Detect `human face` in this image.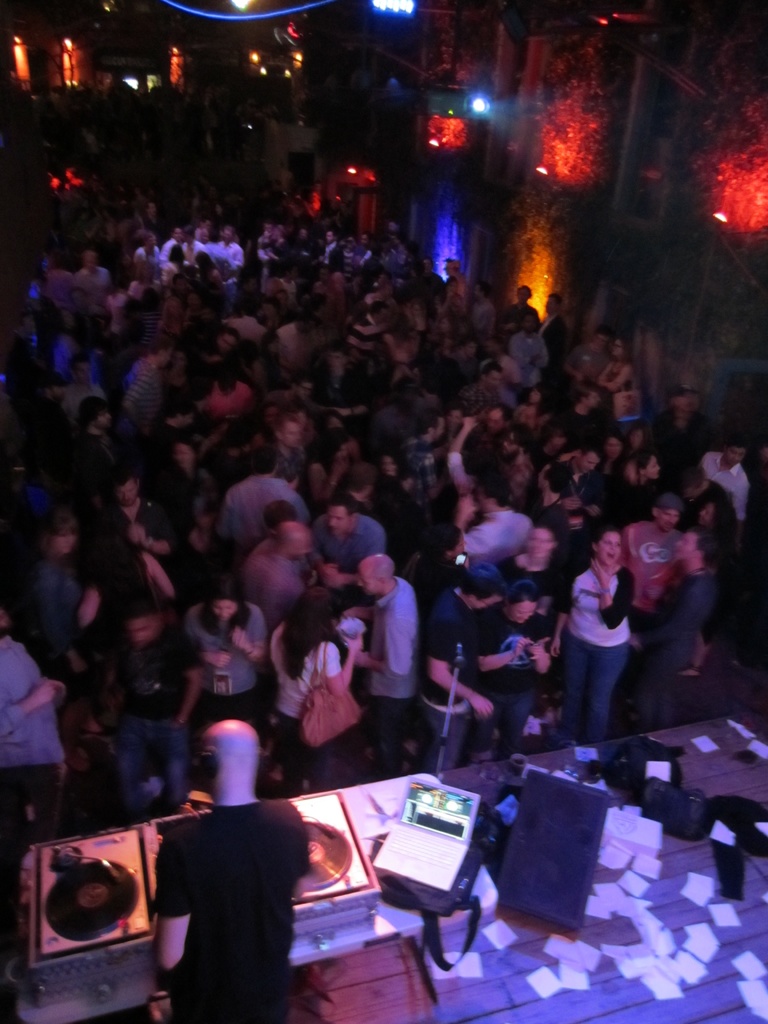
Detection: 629,429,646,450.
